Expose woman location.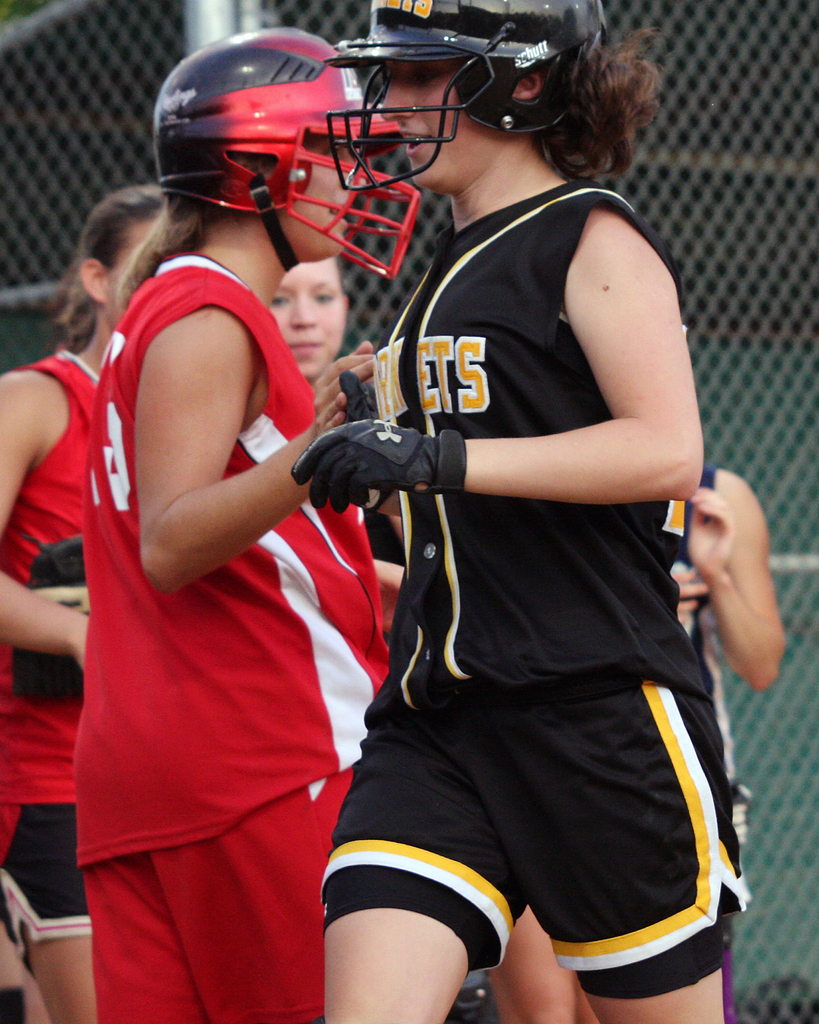
Exposed at x1=475, y1=459, x2=788, y2=1020.
